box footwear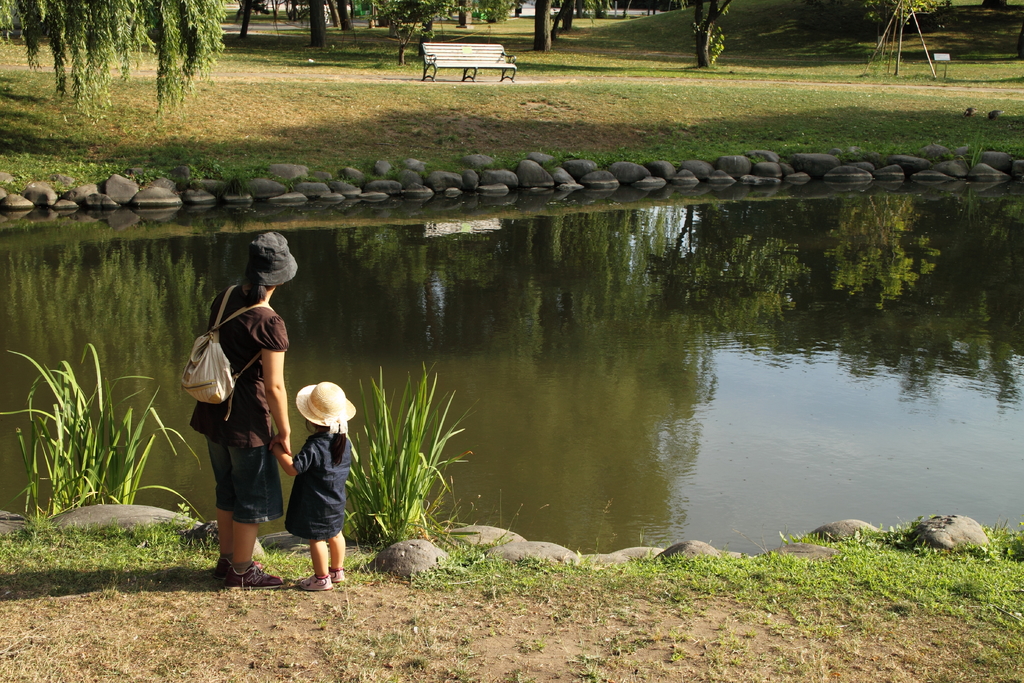
box=[298, 574, 334, 594]
